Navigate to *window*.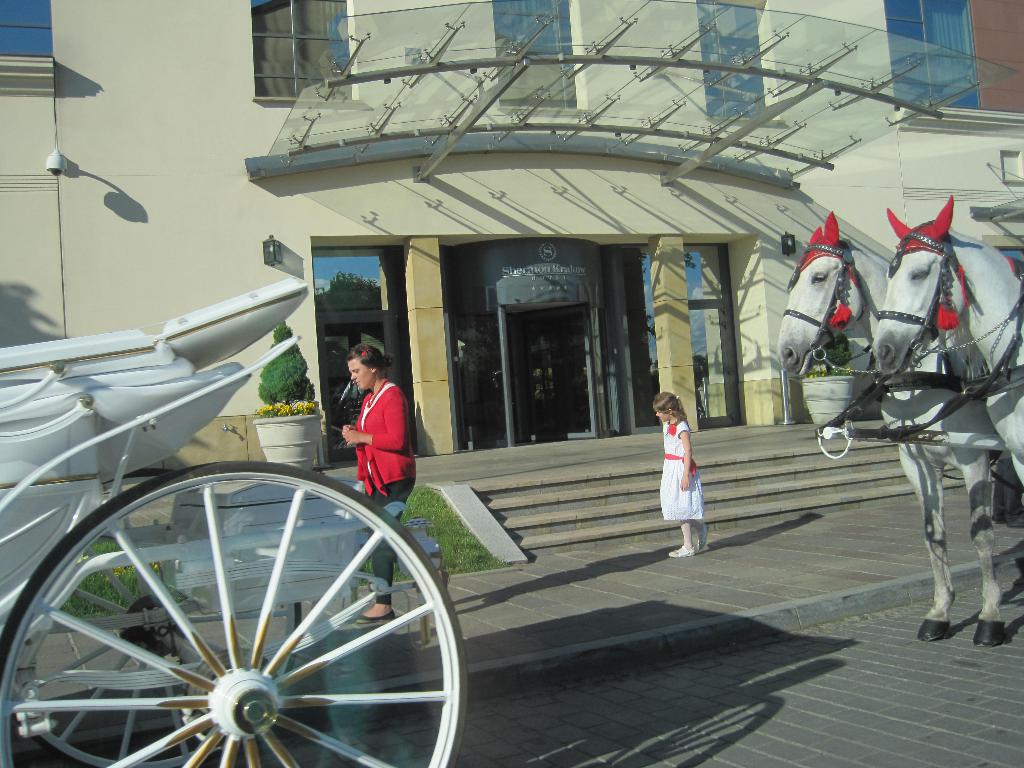
Navigation target: detection(490, 0, 577, 106).
